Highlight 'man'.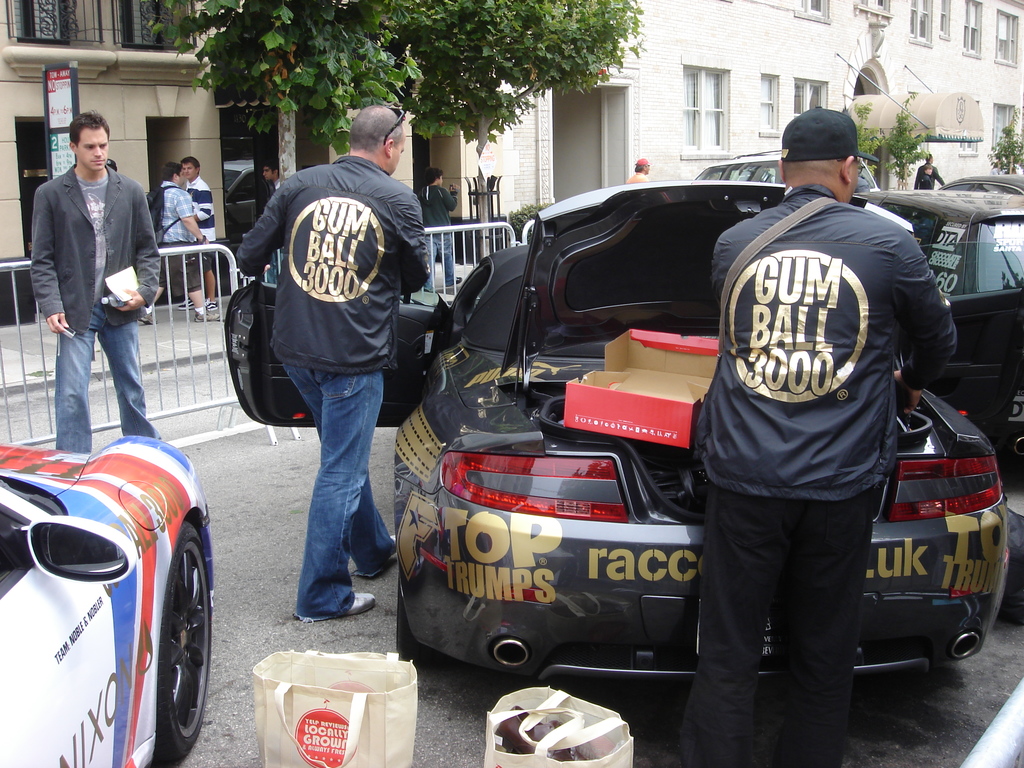
Highlighted region: [262,161,280,188].
